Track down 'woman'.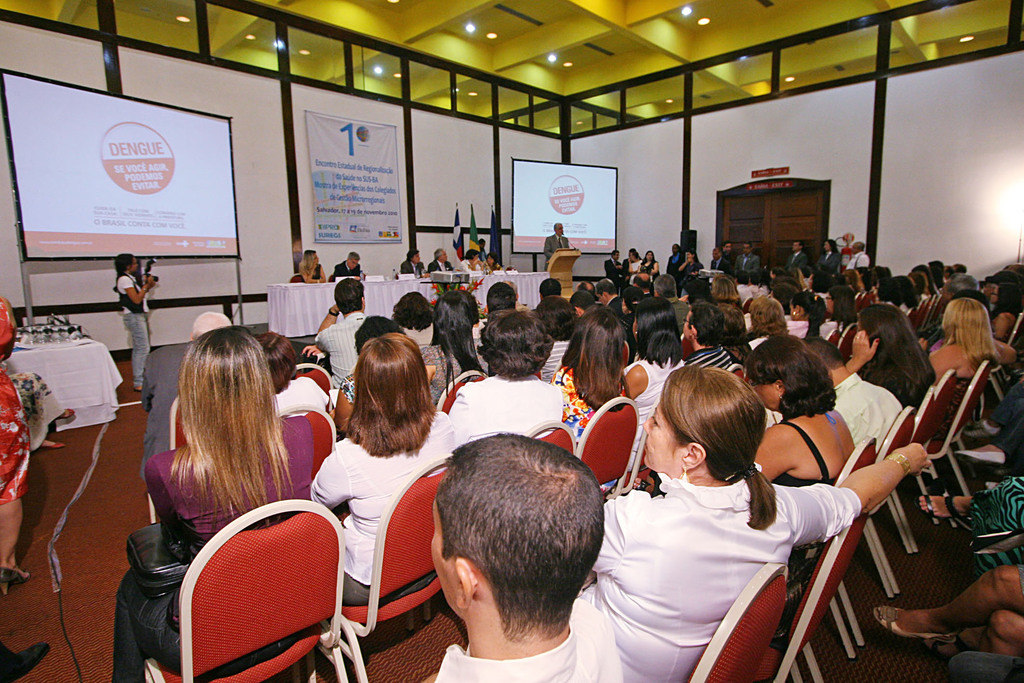
Tracked to <box>921,300,1018,388</box>.
